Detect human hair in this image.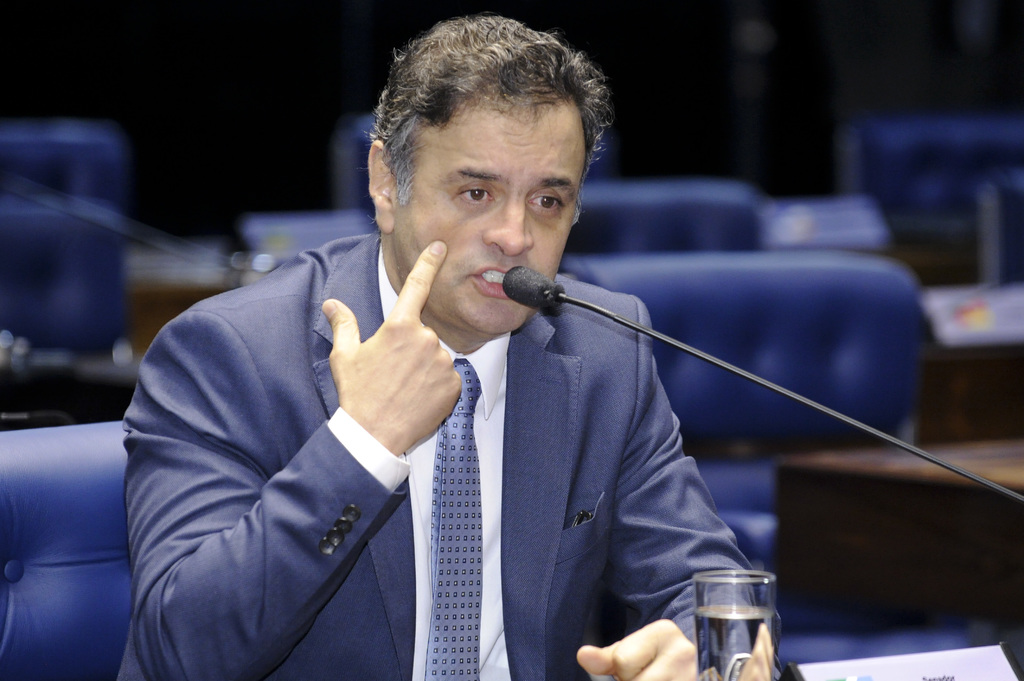
Detection: bbox=[382, 22, 625, 223].
